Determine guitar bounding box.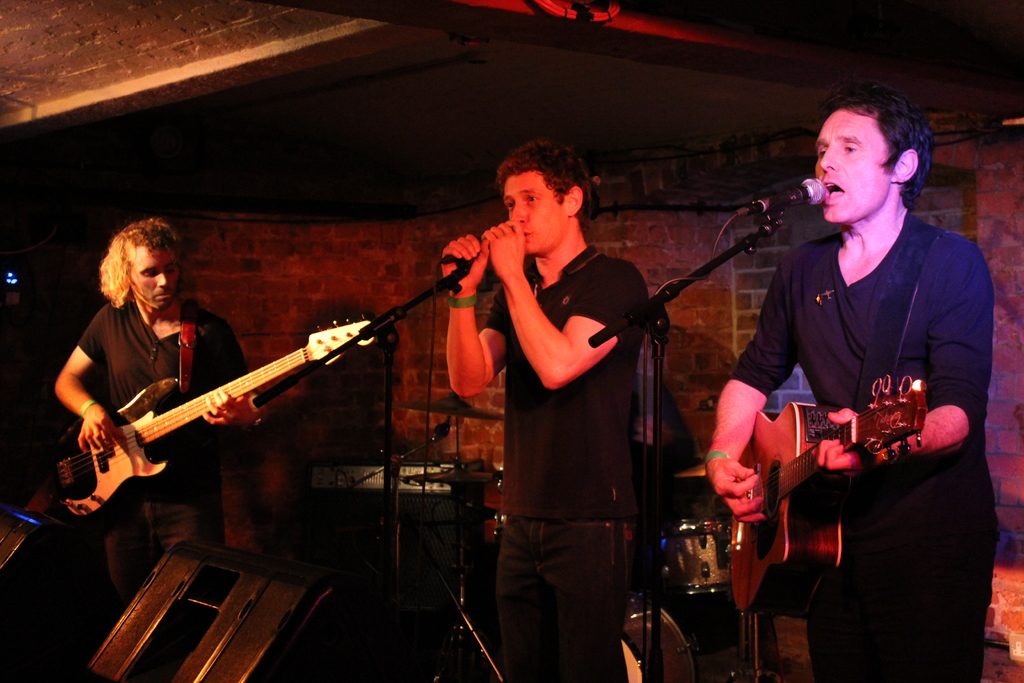
Determined: locate(45, 311, 379, 520).
